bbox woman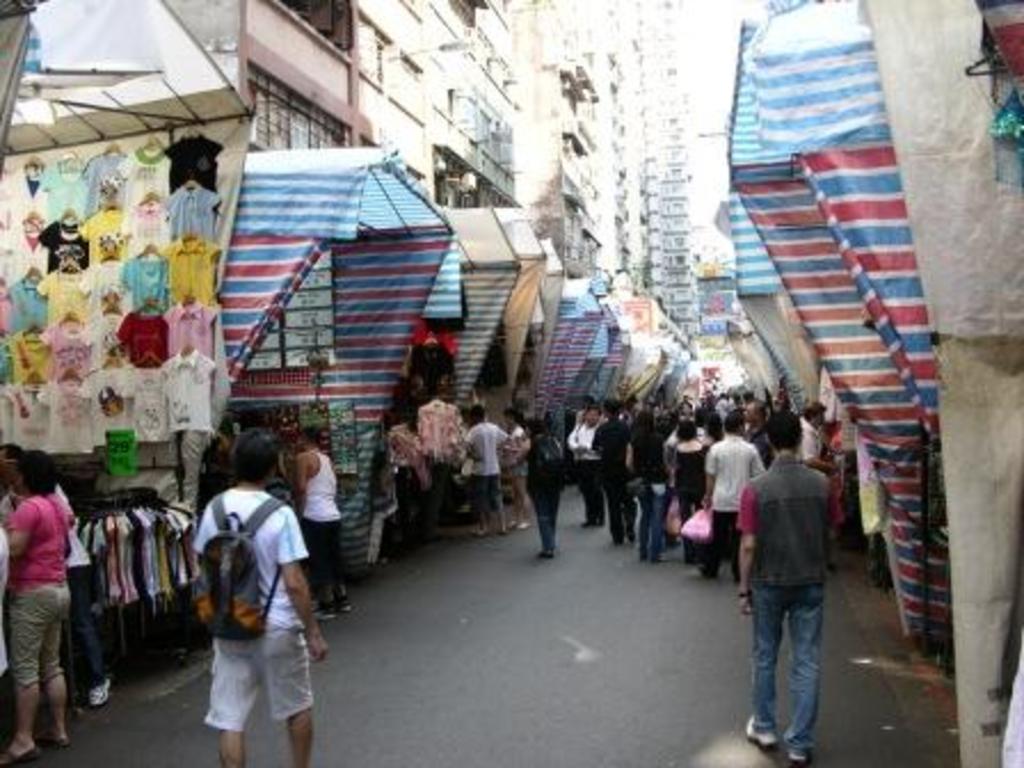
crop(665, 418, 711, 562)
